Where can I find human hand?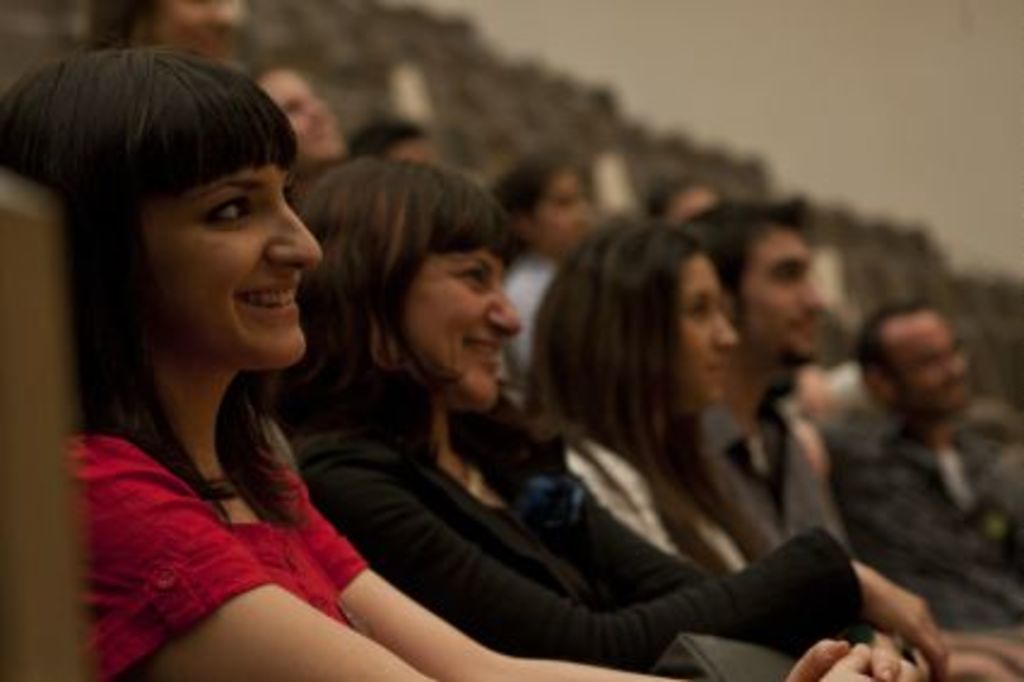
You can find it at [left=824, top=636, right=923, bottom=680].
